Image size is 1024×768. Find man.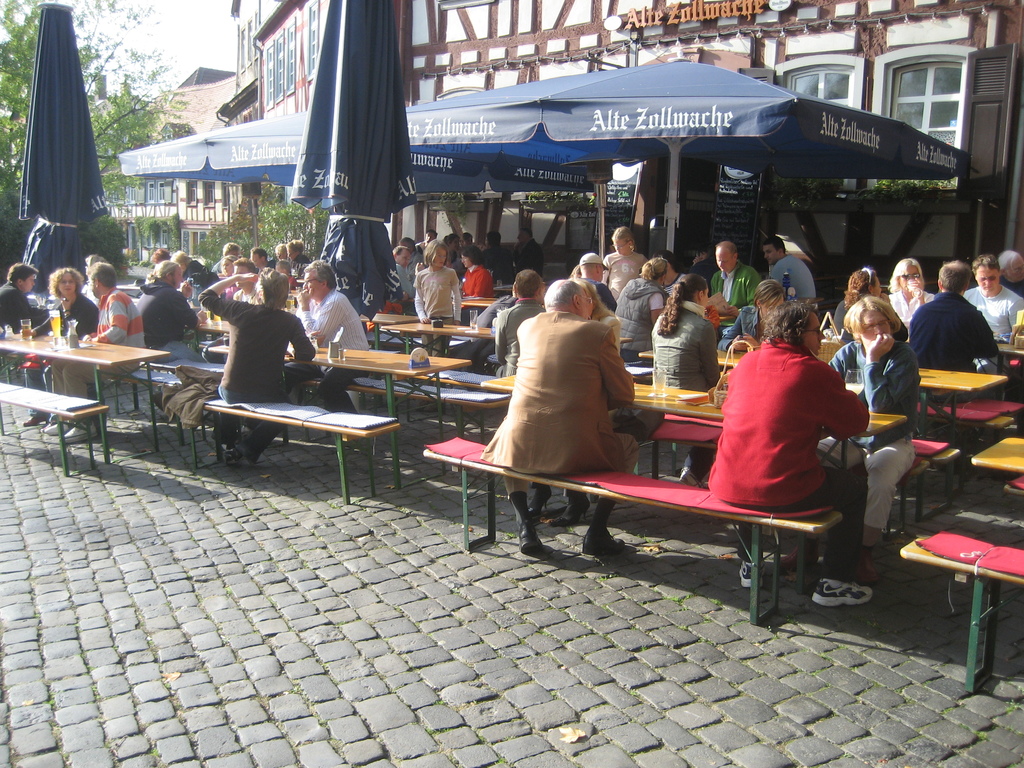
{"left": 764, "top": 237, "right": 817, "bottom": 300}.
